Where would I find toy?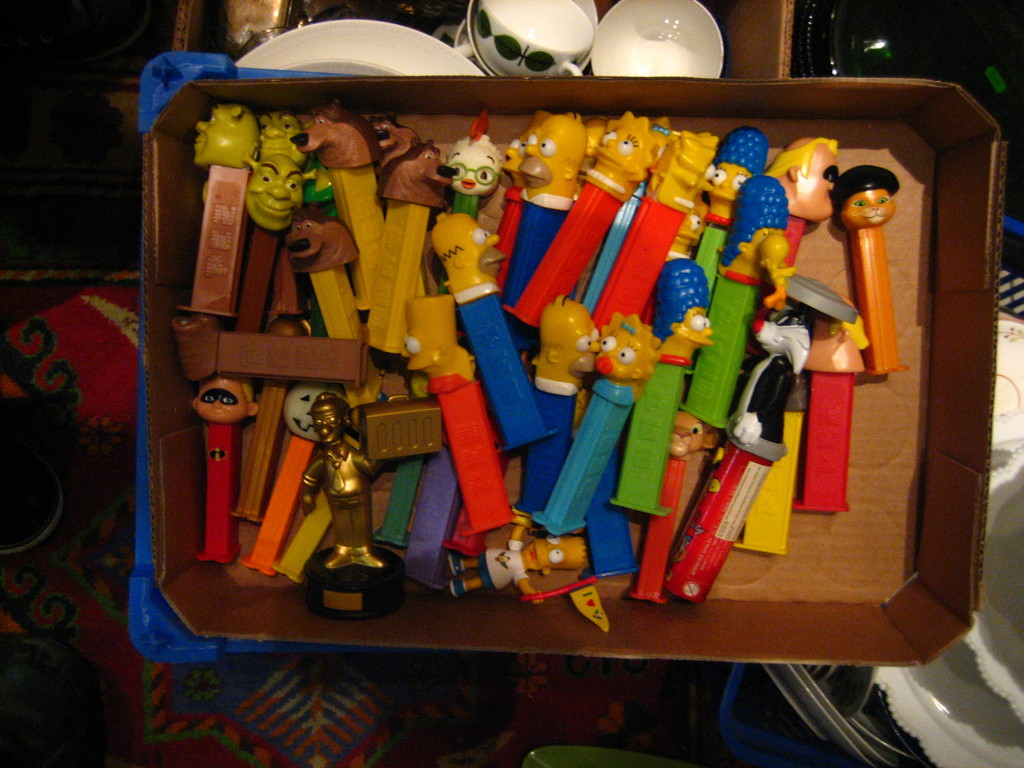
At left=585, top=135, right=724, bottom=328.
